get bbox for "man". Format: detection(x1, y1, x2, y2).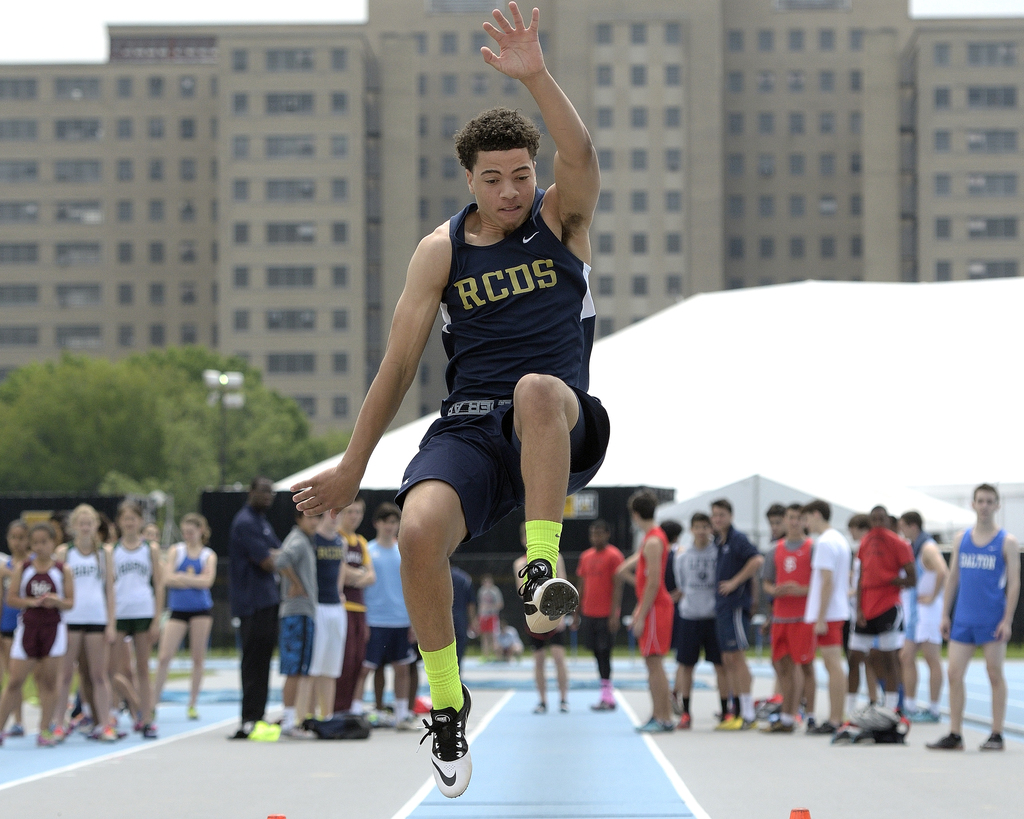
detection(368, 499, 419, 730).
